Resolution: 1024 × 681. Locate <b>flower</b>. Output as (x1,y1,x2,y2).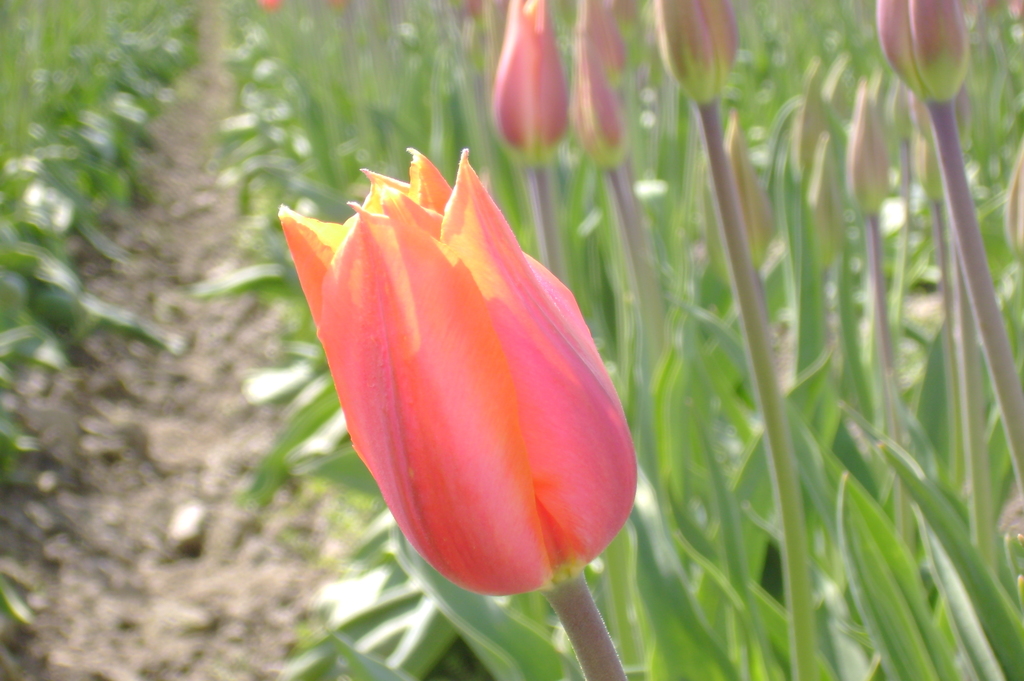
(648,0,745,97).
